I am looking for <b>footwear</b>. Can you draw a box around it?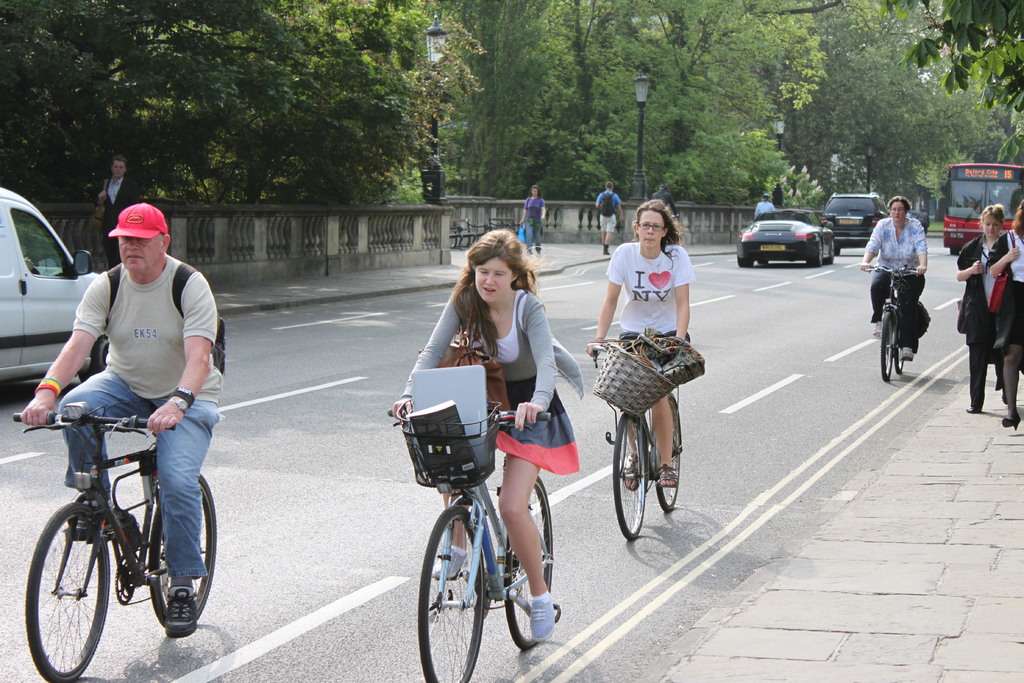
Sure, the bounding box is rect(163, 582, 202, 641).
